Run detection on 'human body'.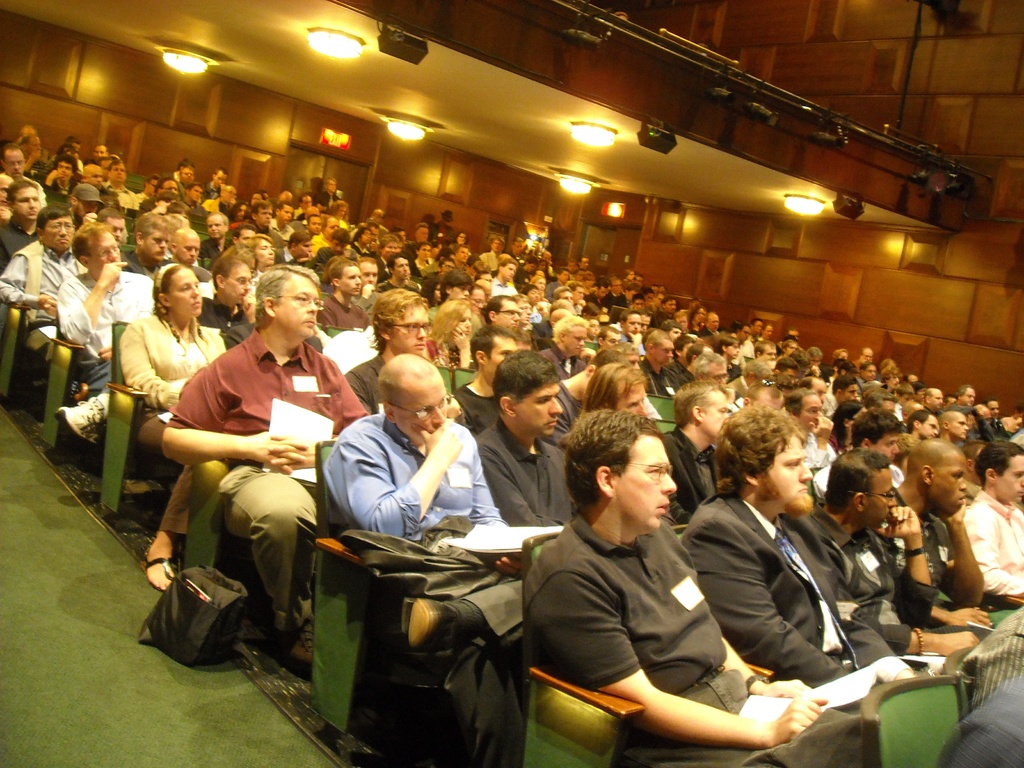
Result: BBox(347, 293, 435, 419).
